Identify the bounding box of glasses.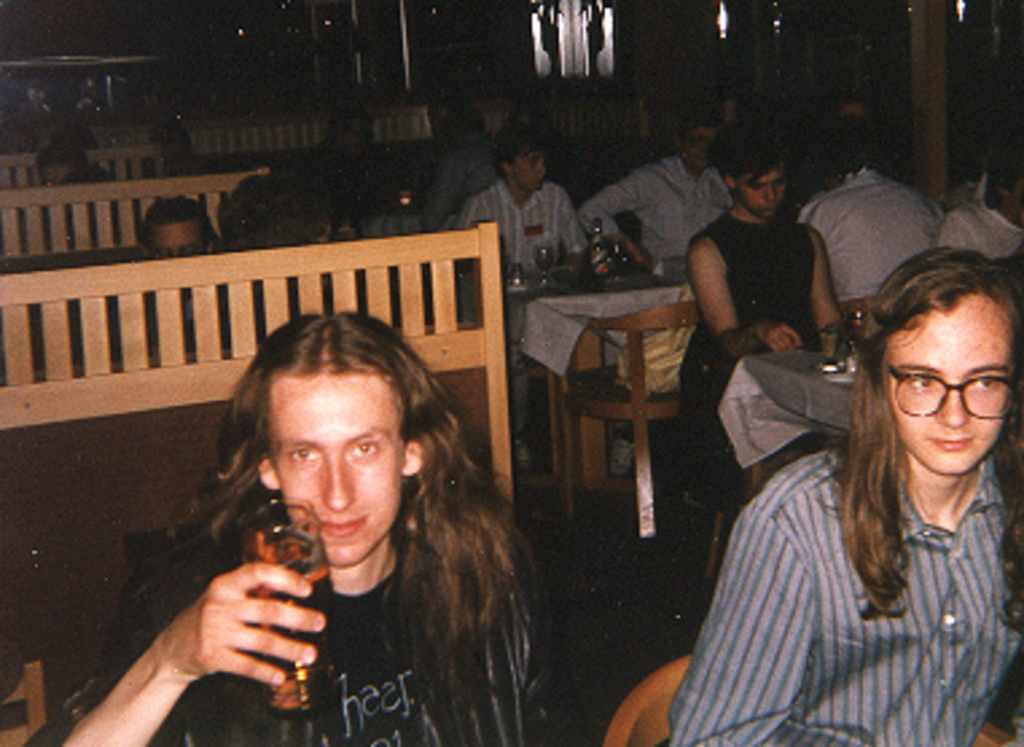
detection(884, 363, 1016, 430).
